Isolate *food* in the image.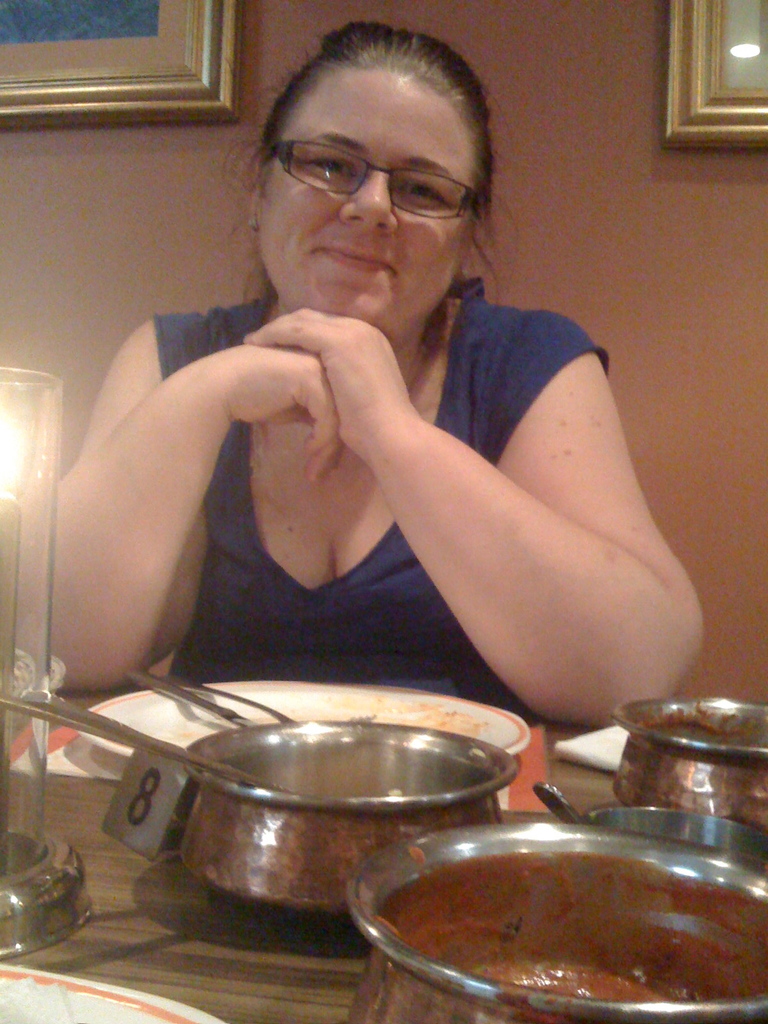
Isolated region: region(361, 817, 731, 1000).
